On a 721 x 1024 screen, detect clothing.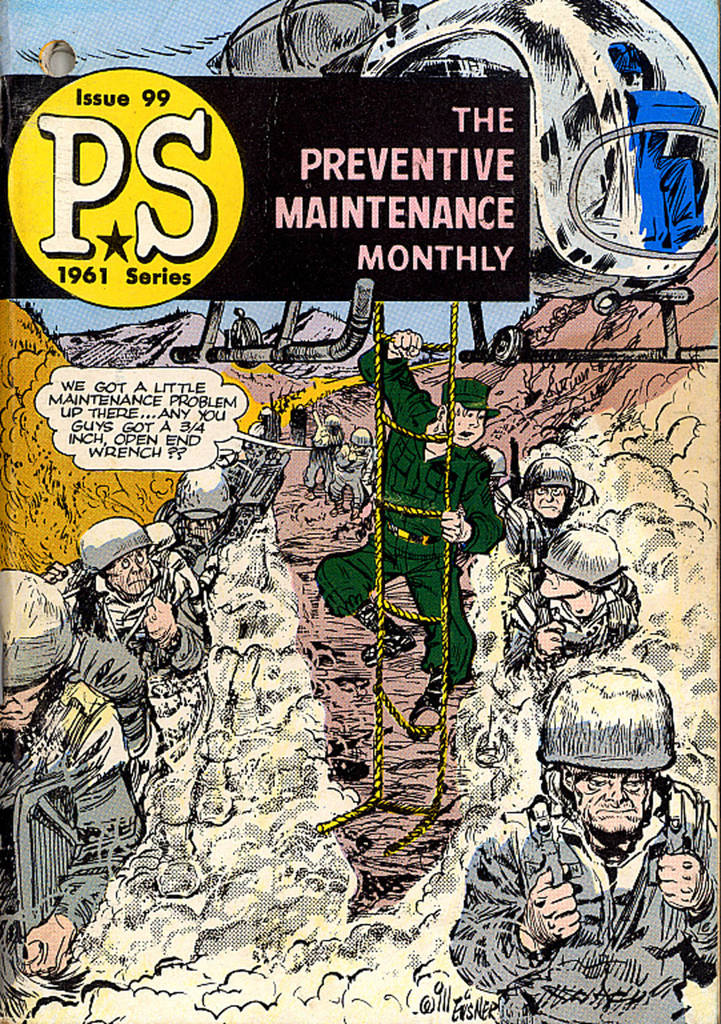
x1=315, y1=321, x2=506, y2=704.
